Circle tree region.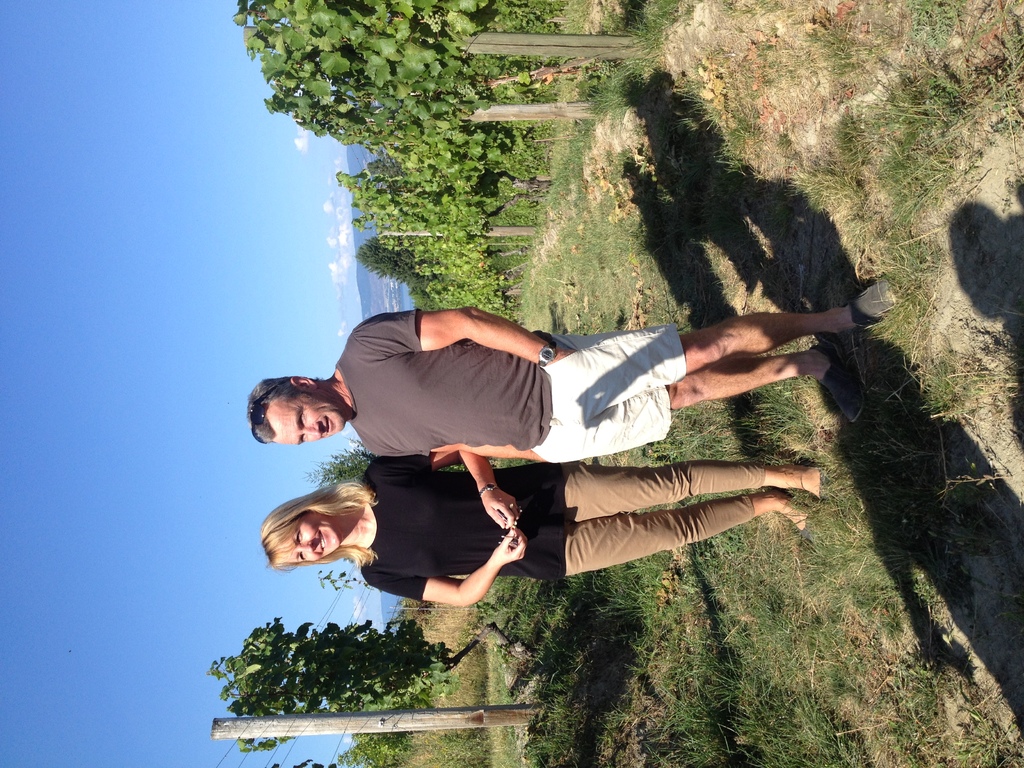
Region: region(306, 442, 497, 486).
